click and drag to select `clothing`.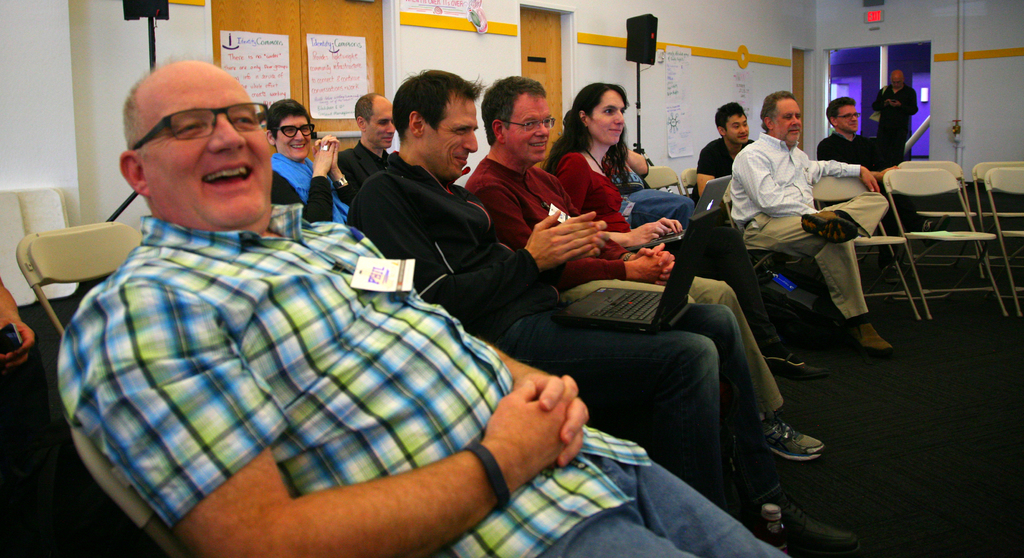
Selection: bbox(471, 166, 782, 420).
